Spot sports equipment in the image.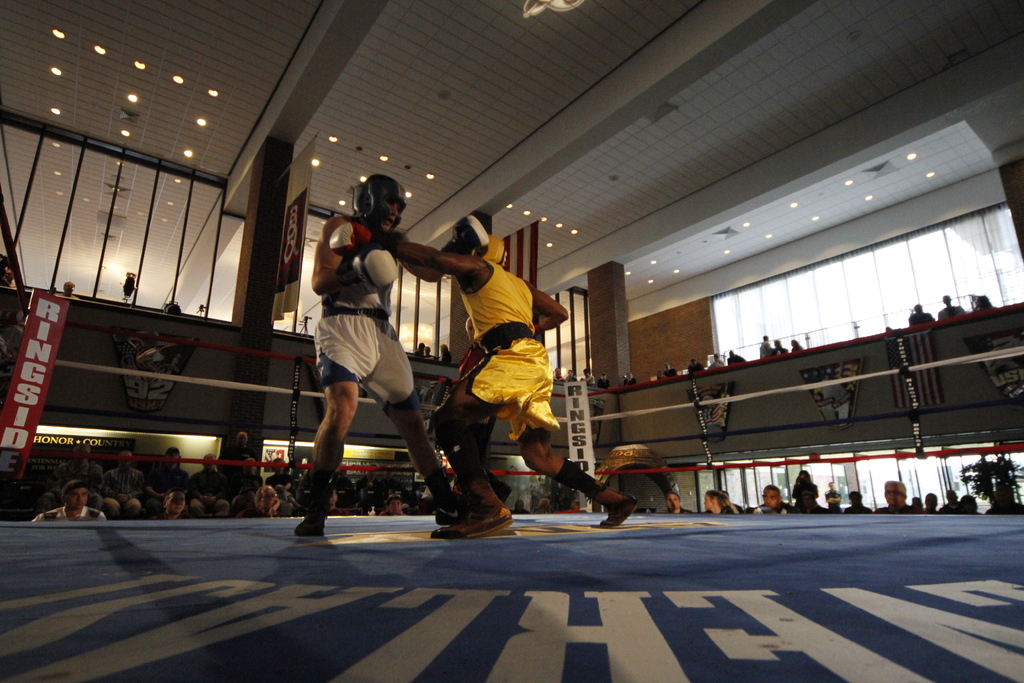
sports equipment found at x1=441, y1=214, x2=490, y2=254.
